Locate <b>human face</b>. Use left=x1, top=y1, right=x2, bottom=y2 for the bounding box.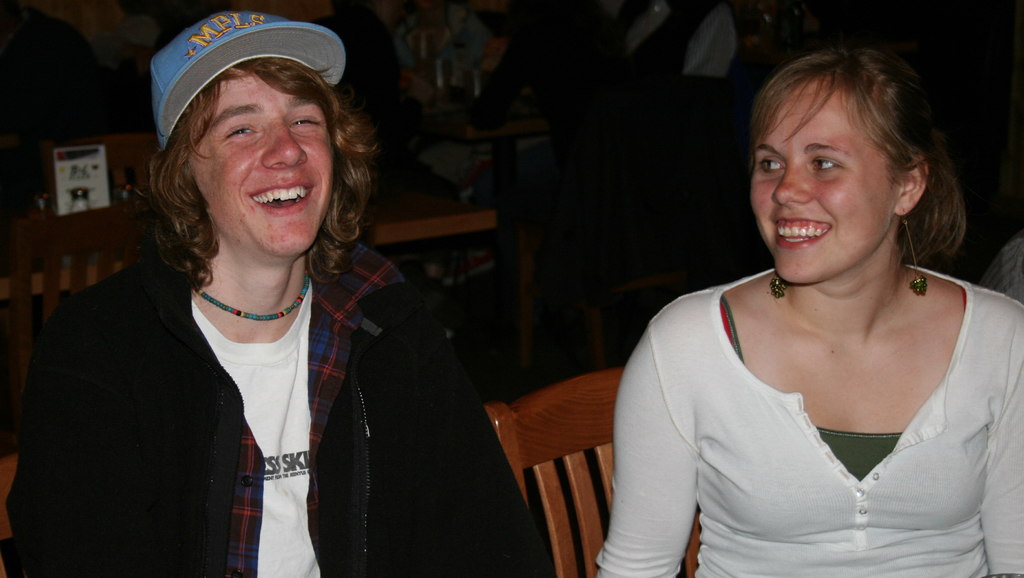
left=189, top=70, right=331, bottom=256.
